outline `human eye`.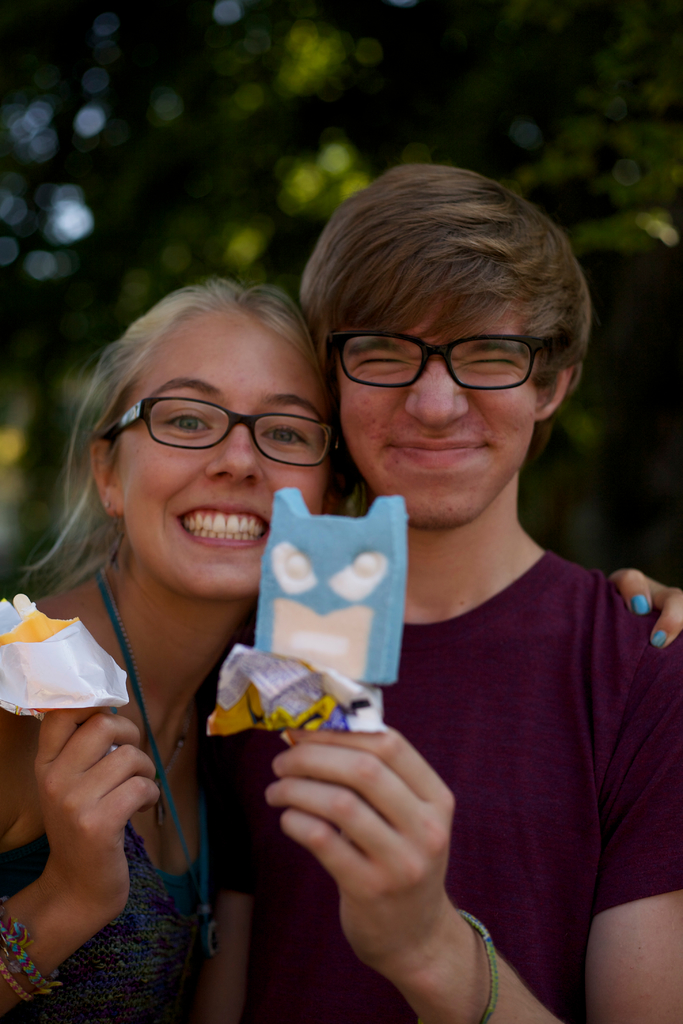
Outline: select_region(253, 420, 308, 452).
